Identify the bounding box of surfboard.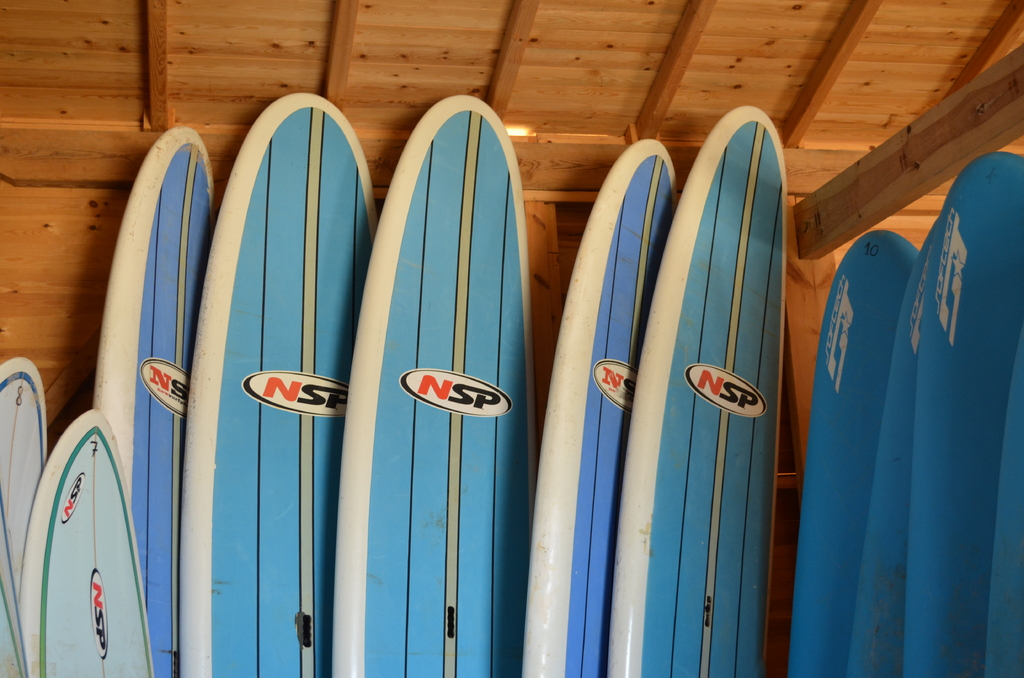
[93, 127, 217, 677].
